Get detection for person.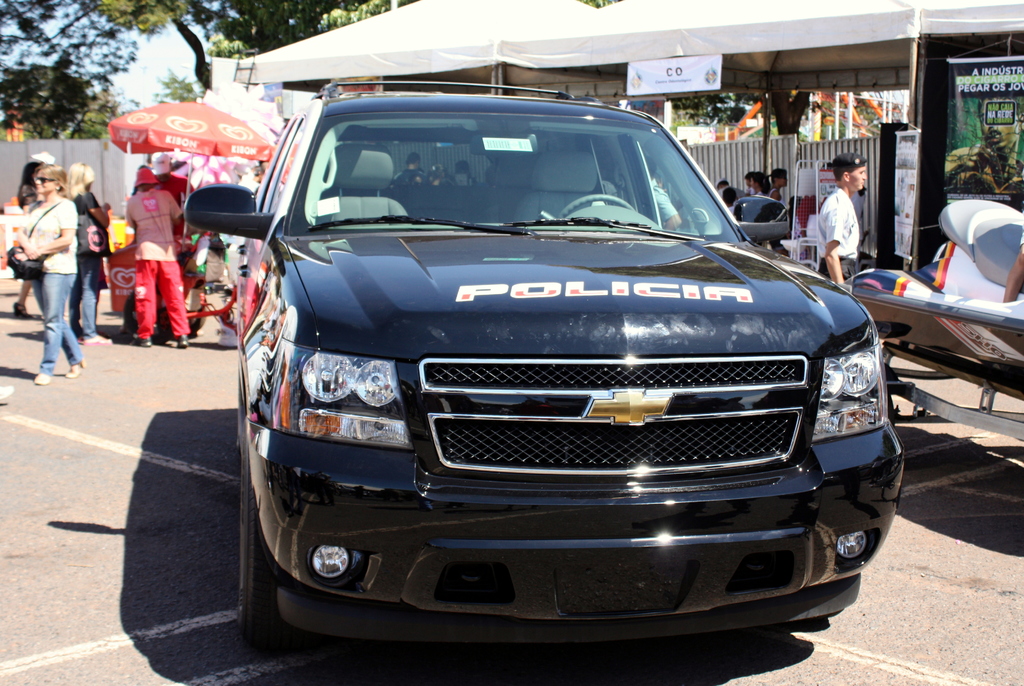
Detection: (left=394, top=153, right=426, bottom=185).
